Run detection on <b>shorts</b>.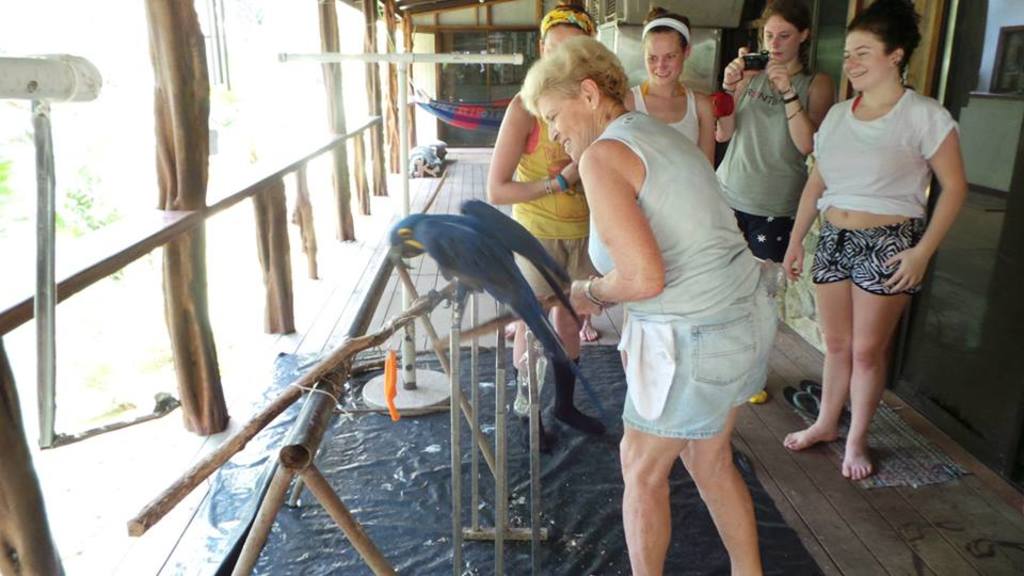
Result: x1=797, y1=207, x2=945, y2=293.
